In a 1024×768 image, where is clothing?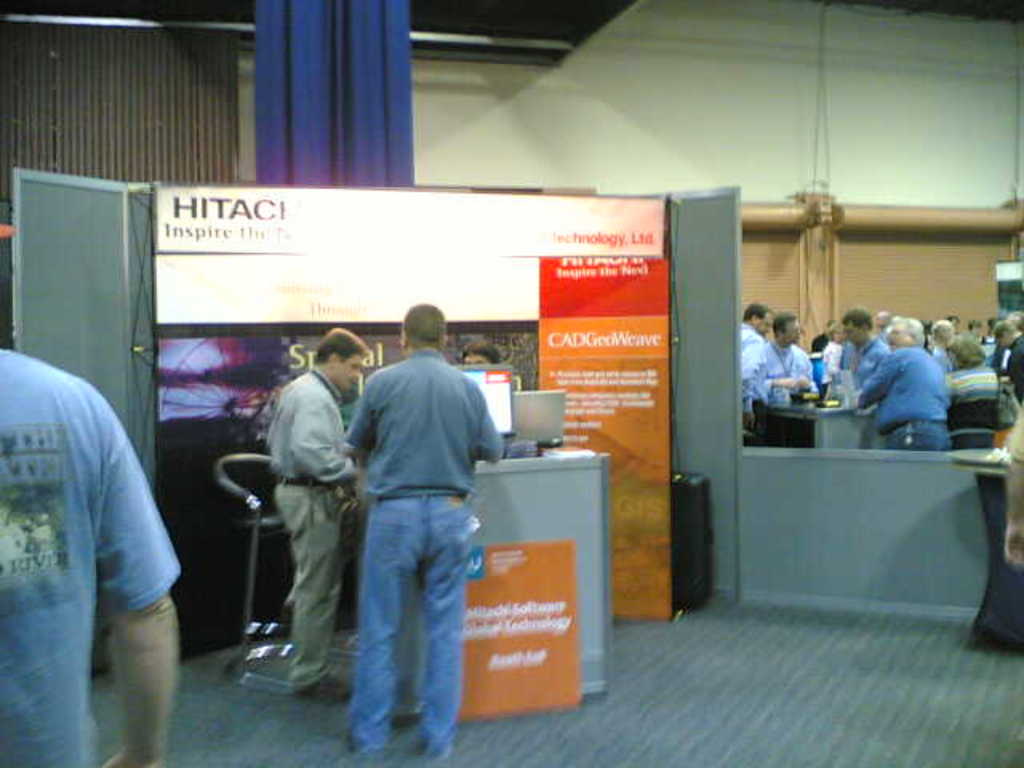
(left=758, top=342, right=814, bottom=406).
